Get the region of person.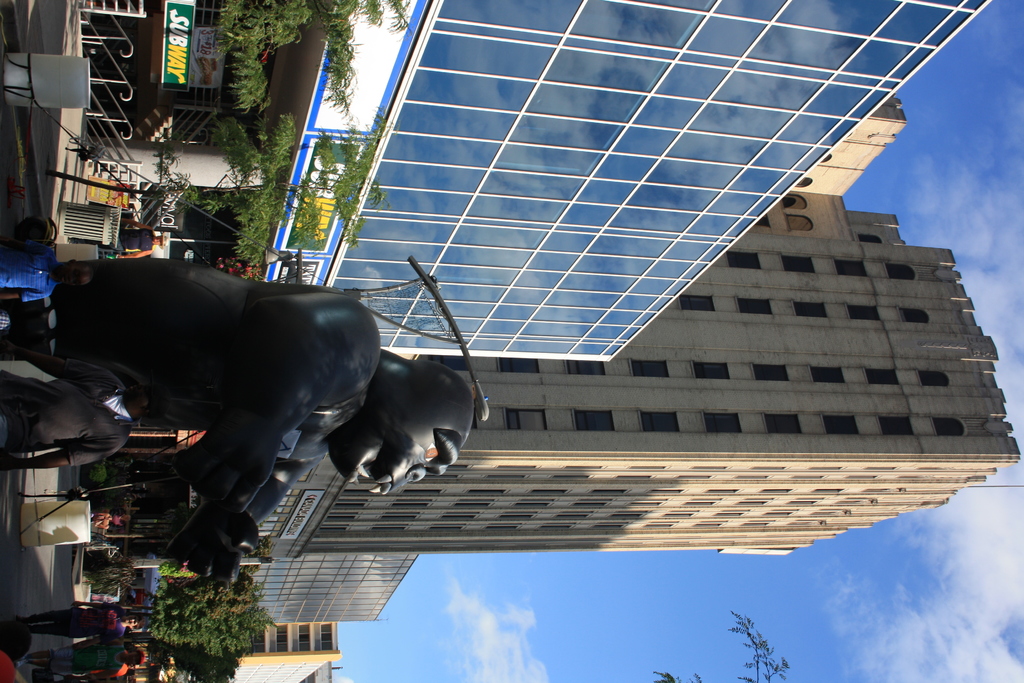
bbox=(17, 602, 123, 639).
